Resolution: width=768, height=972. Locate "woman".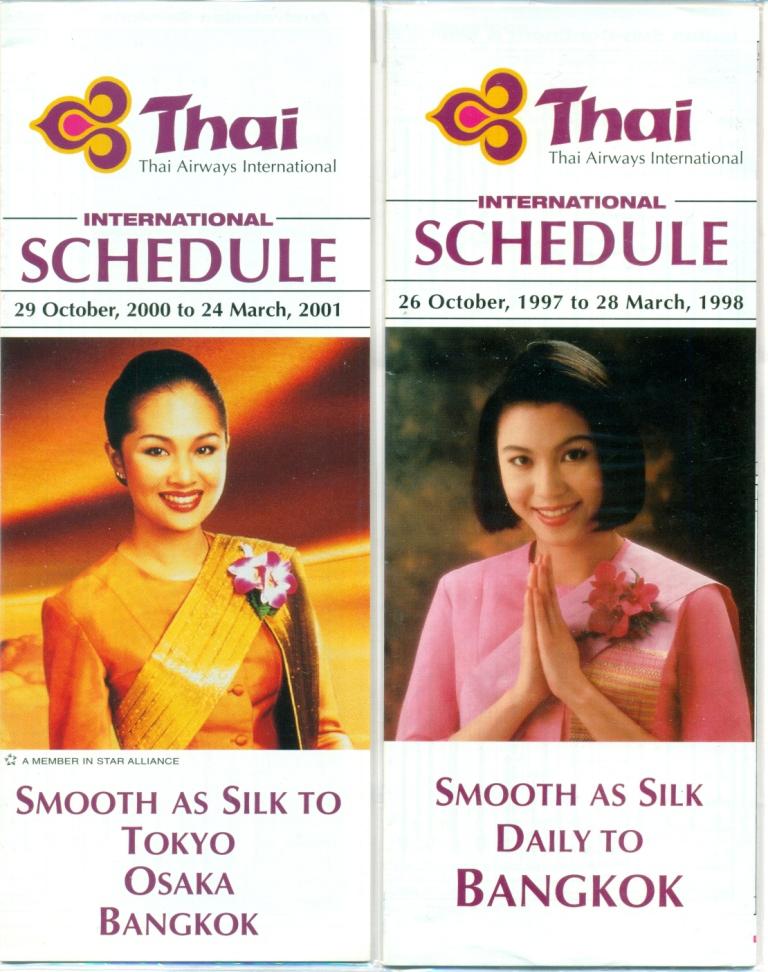
(x1=395, y1=340, x2=749, y2=740).
